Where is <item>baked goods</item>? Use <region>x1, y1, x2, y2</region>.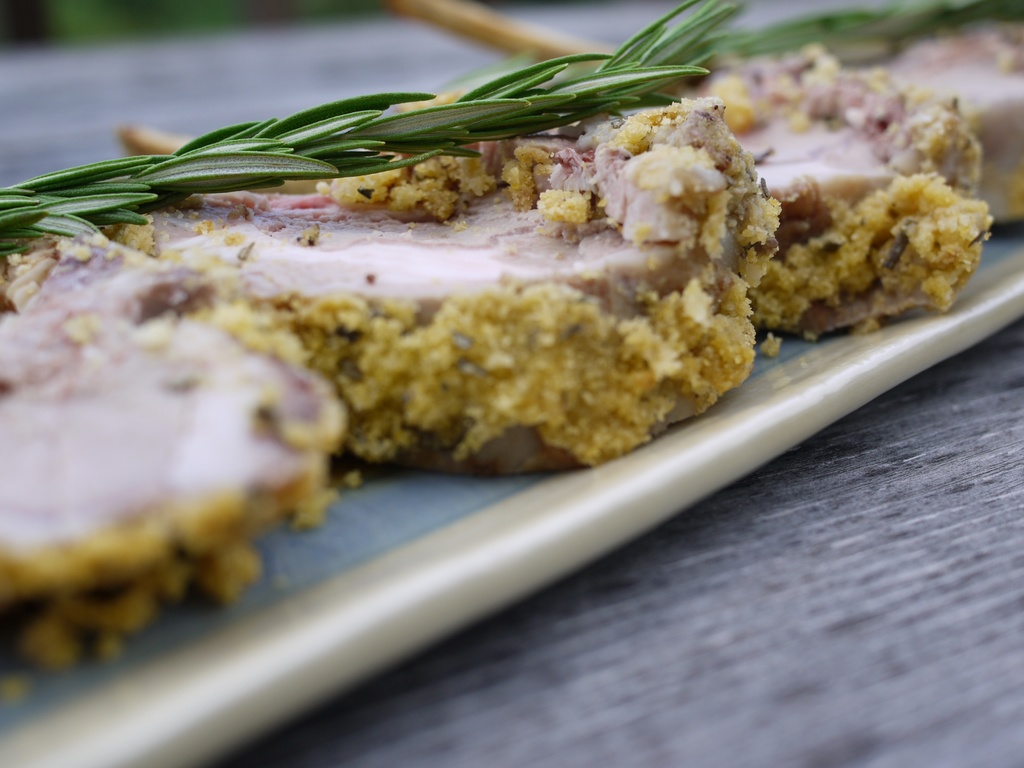
<region>827, 10, 1023, 219</region>.
